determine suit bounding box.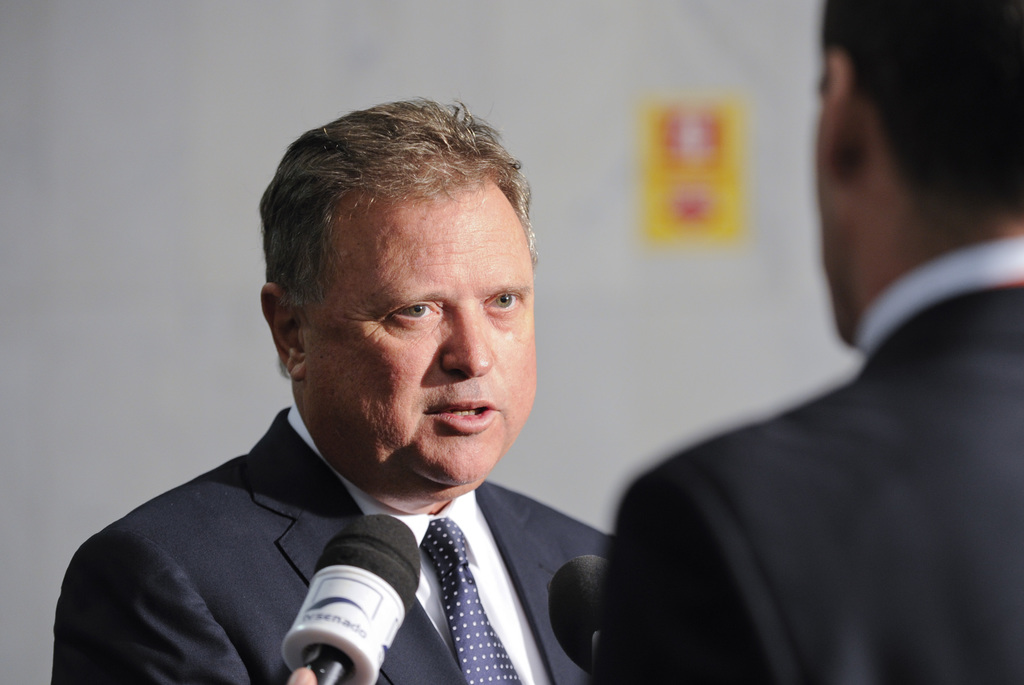
Determined: [608,281,1023,684].
